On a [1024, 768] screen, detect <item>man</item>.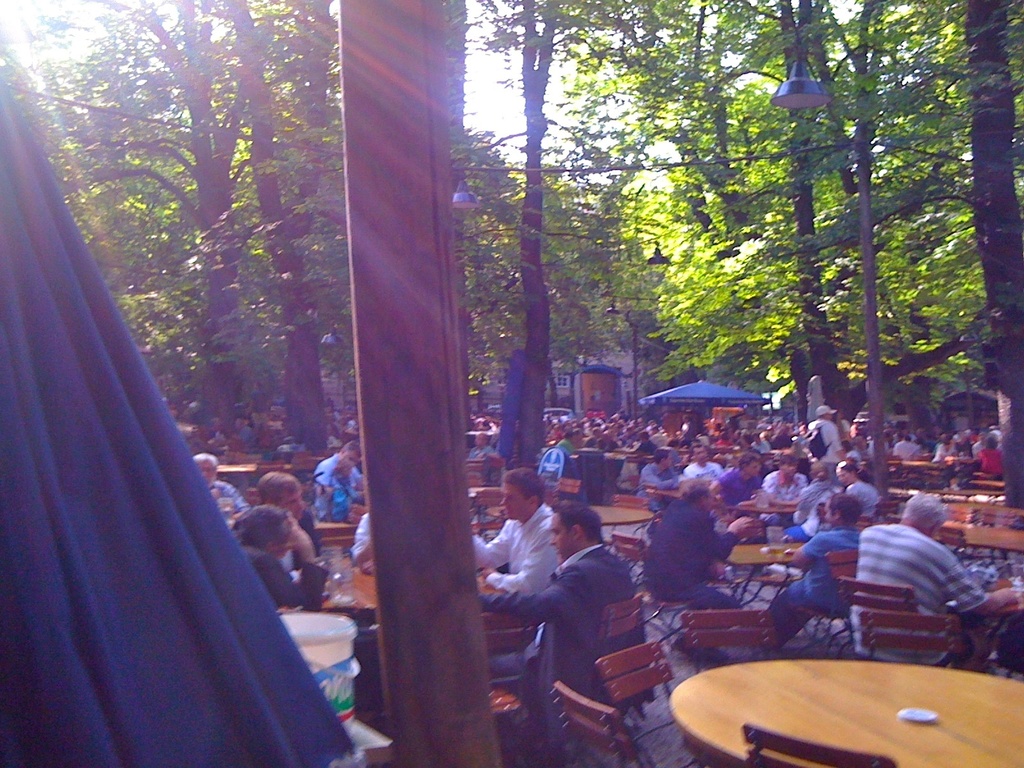
(684, 440, 723, 481).
